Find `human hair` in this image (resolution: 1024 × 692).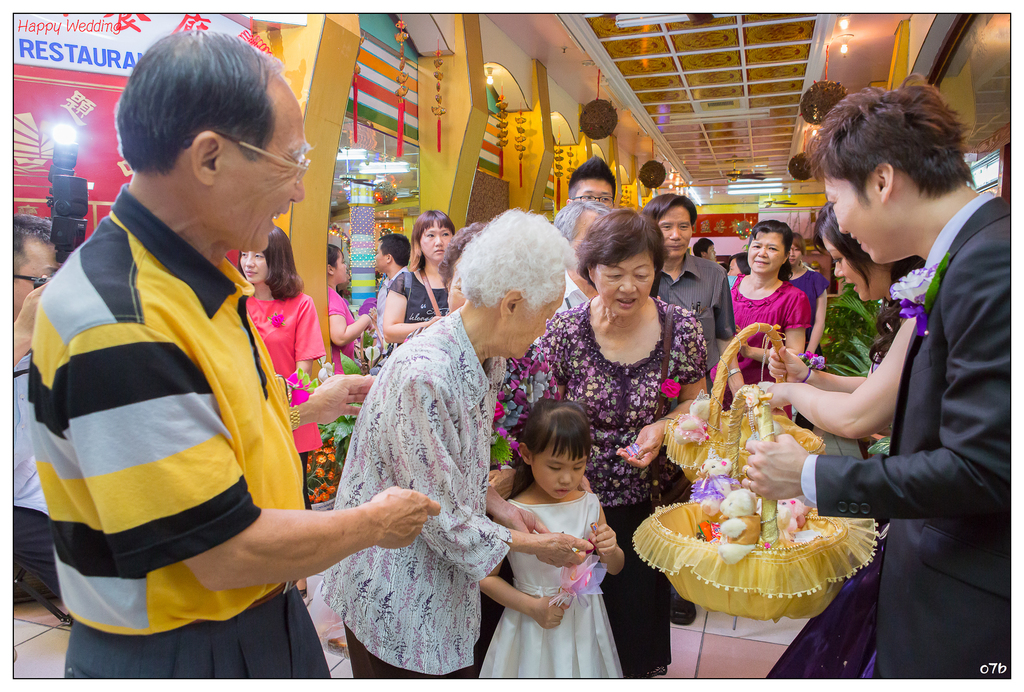
box(10, 214, 52, 270).
